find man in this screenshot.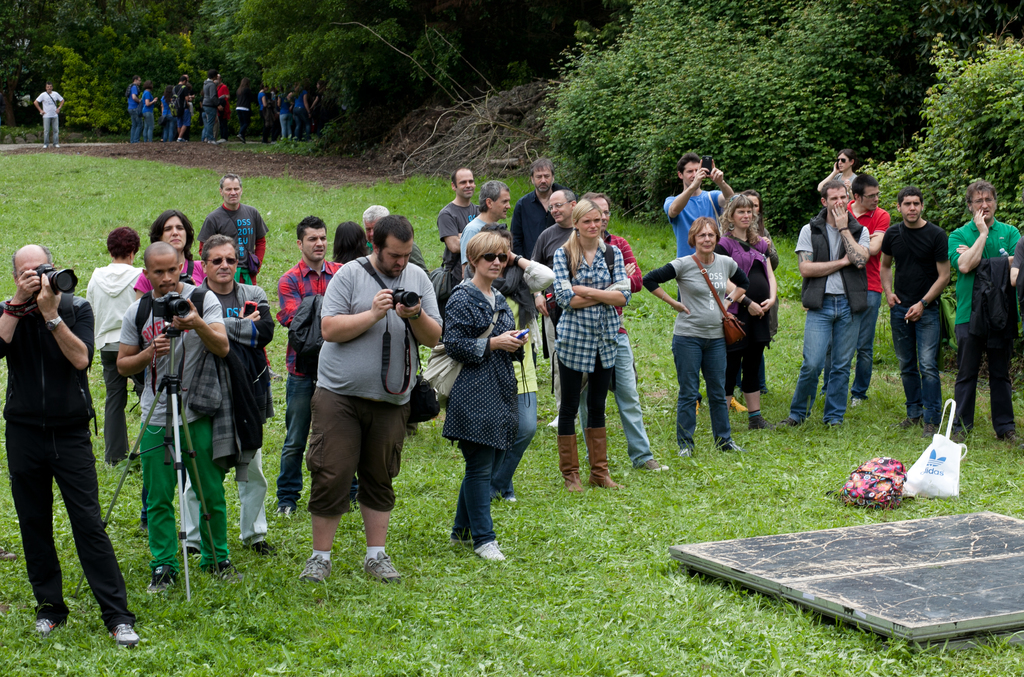
The bounding box for man is [511,155,556,365].
